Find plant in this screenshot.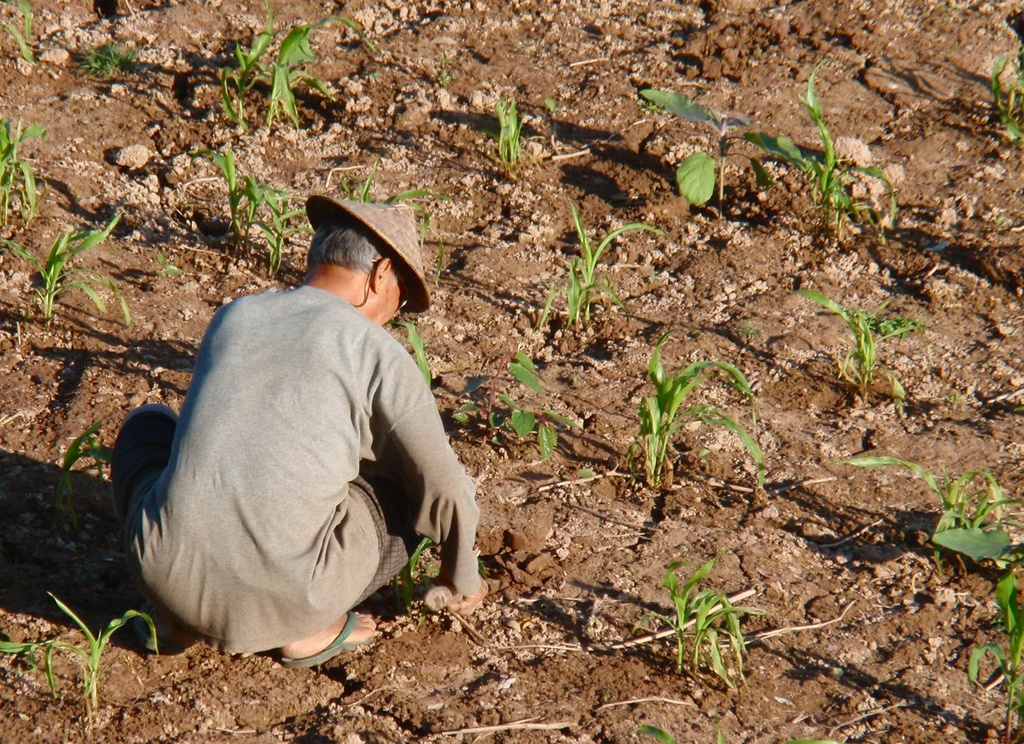
The bounding box for plant is left=0, top=117, right=46, bottom=229.
